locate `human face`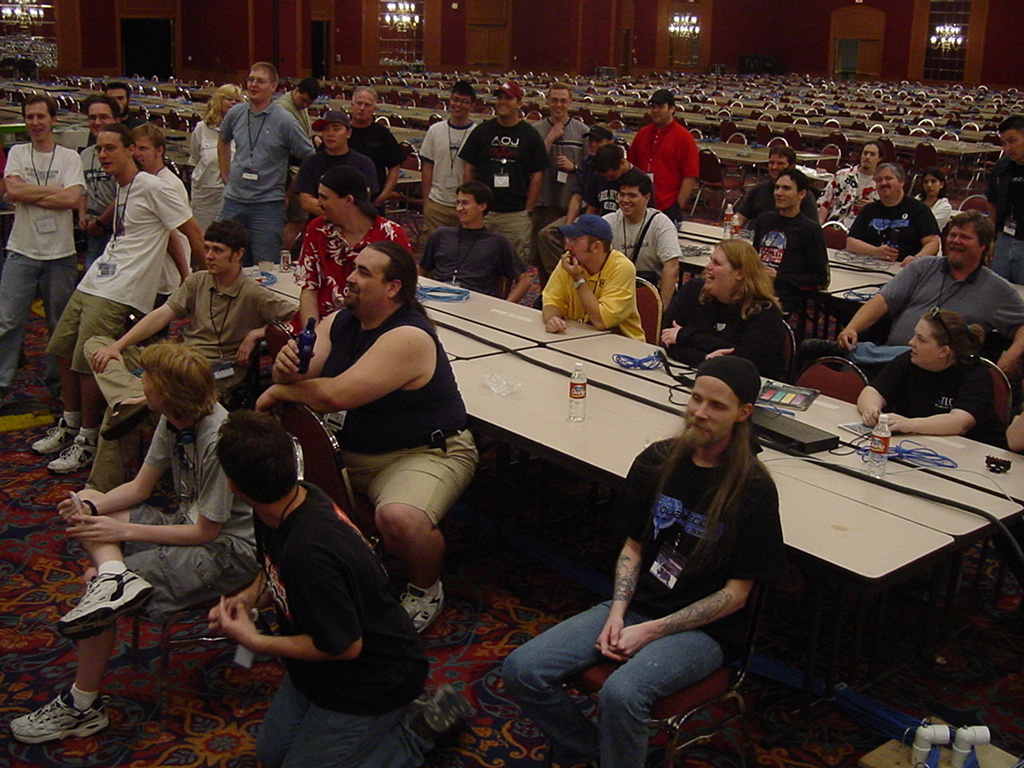
(89, 103, 116, 132)
